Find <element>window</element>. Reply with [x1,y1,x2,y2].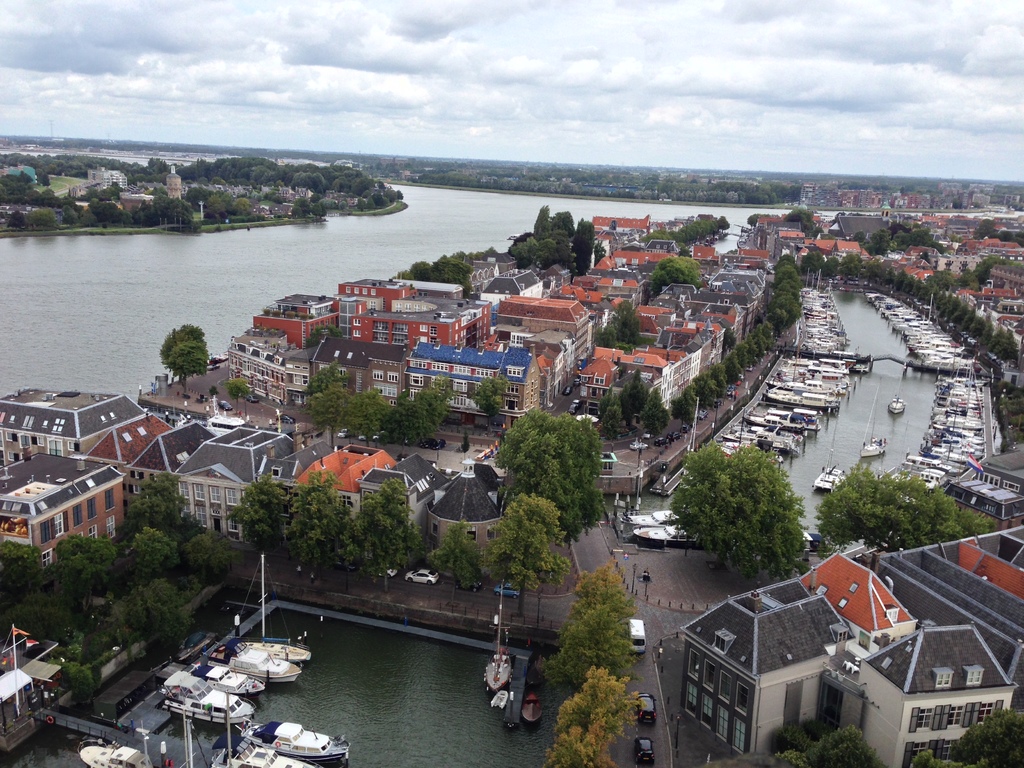
[685,648,703,685].
